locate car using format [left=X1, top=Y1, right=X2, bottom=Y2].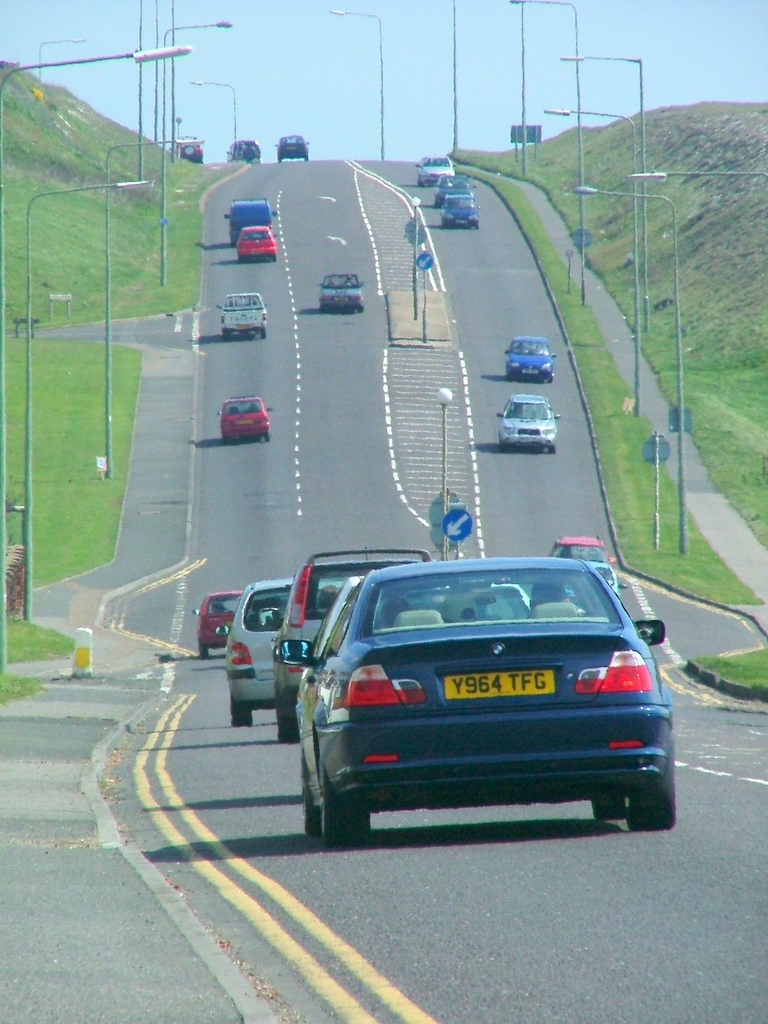
[left=231, top=577, right=295, bottom=724].
